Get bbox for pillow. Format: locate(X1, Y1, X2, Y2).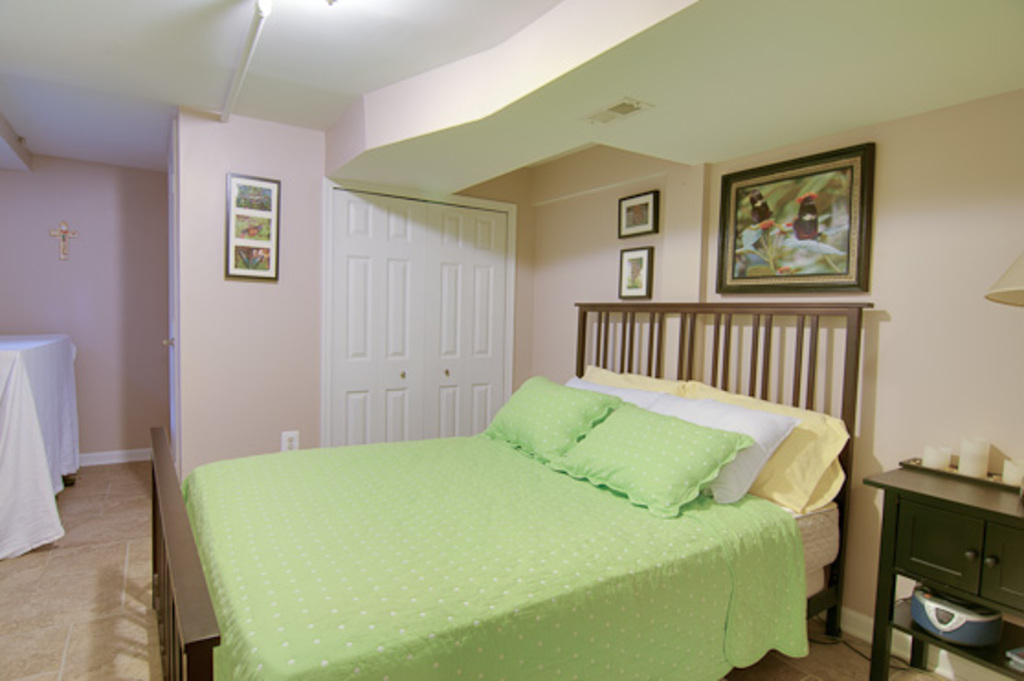
locate(560, 374, 631, 406).
